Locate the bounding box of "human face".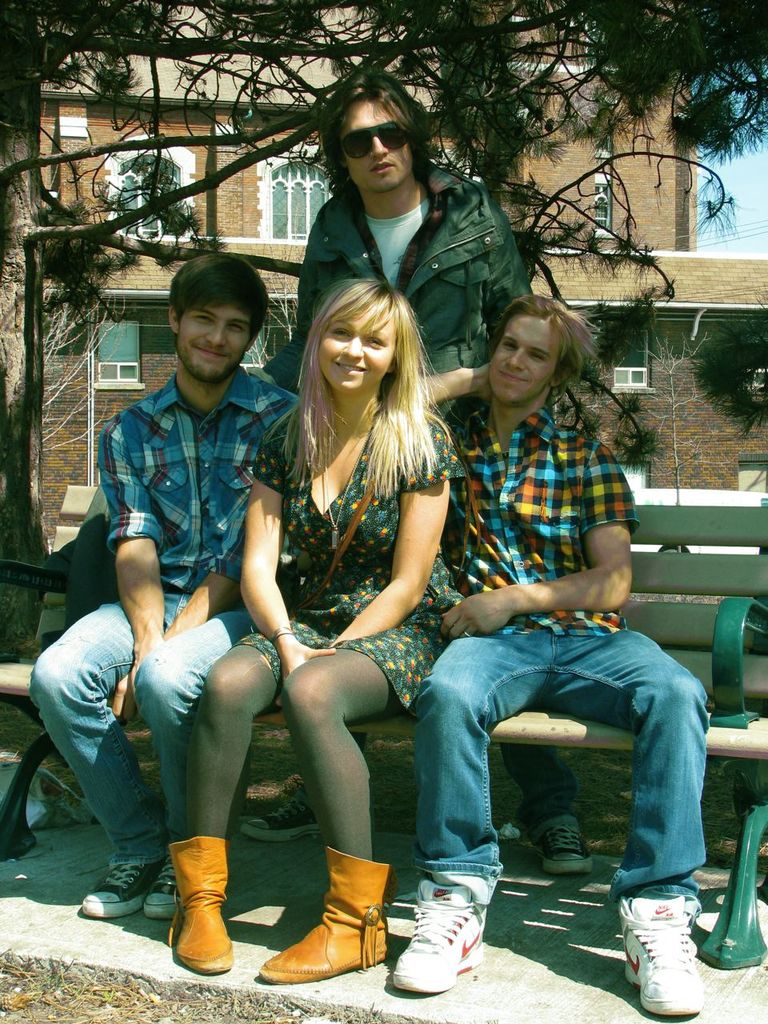
Bounding box: 341,100,413,194.
